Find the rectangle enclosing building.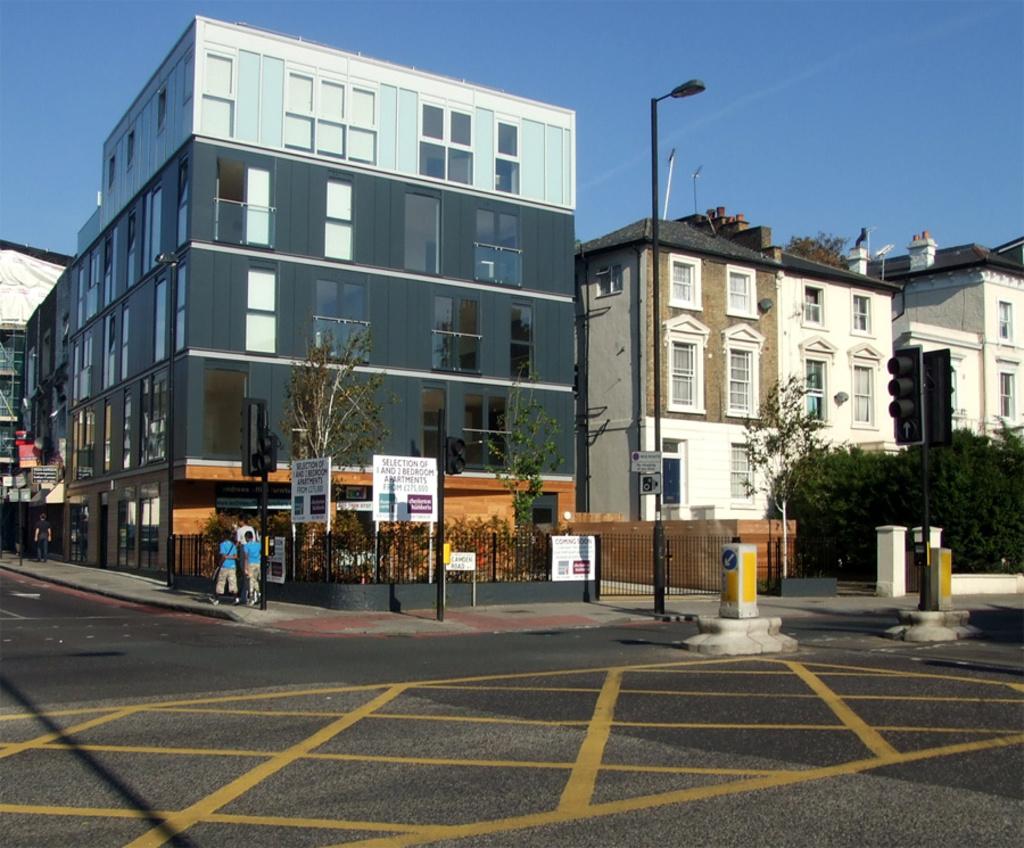
box=[894, 242, 1023, 557].
